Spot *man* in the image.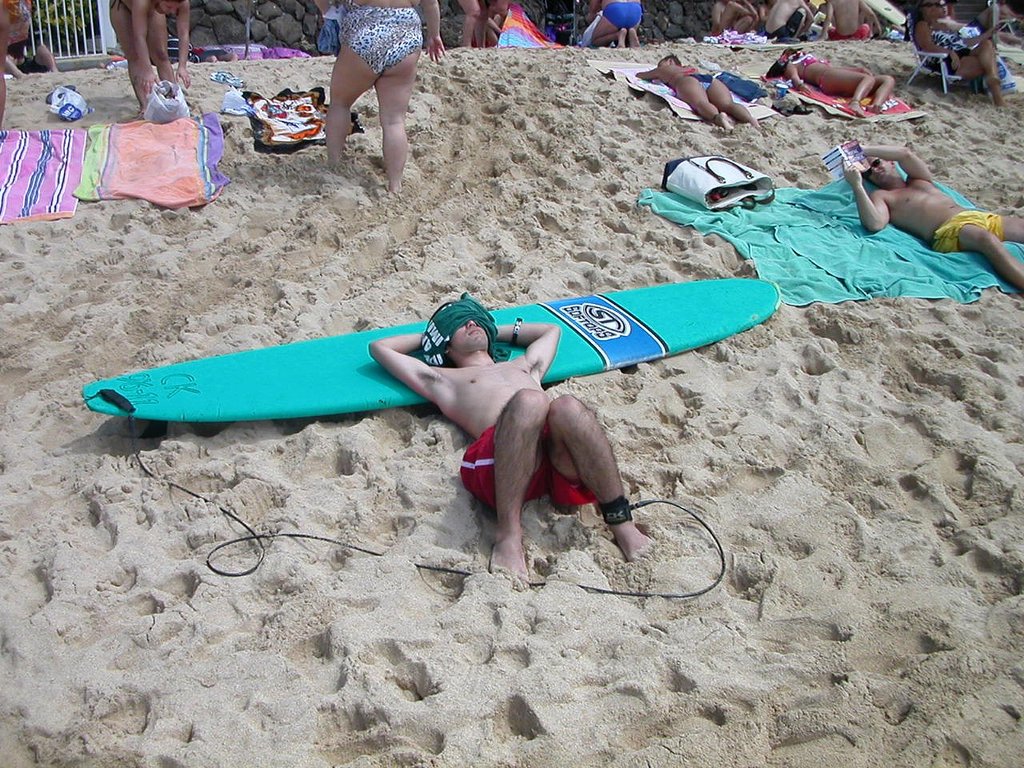
*man* found at (x1=370, y1=294, x2=665, y2=568).
